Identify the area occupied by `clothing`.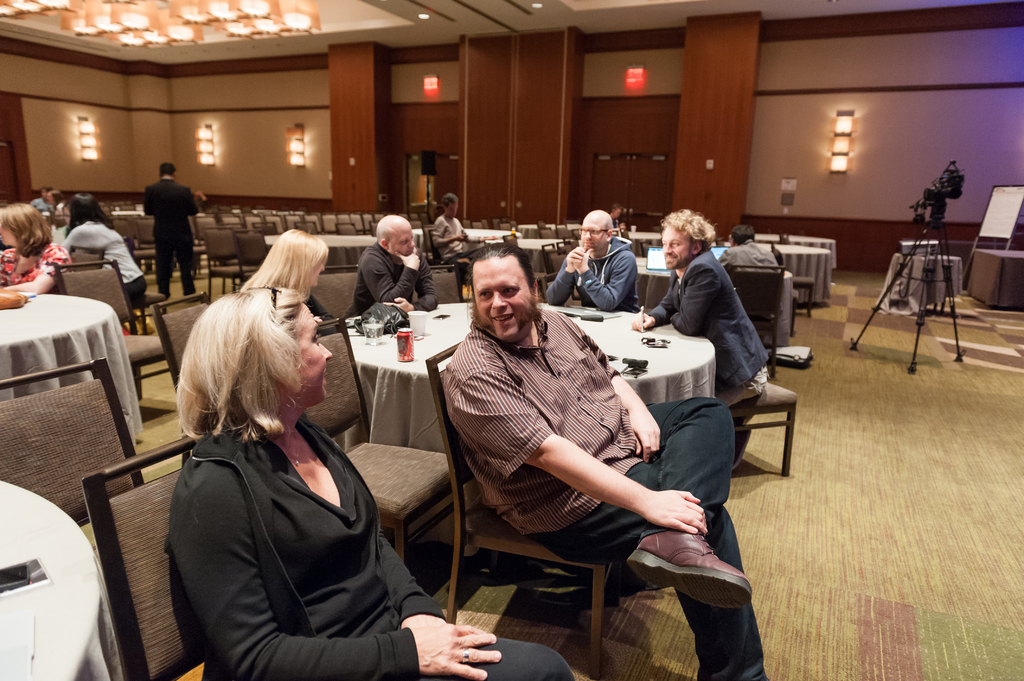
Area: bbox=(611, 209, 620, 233).
